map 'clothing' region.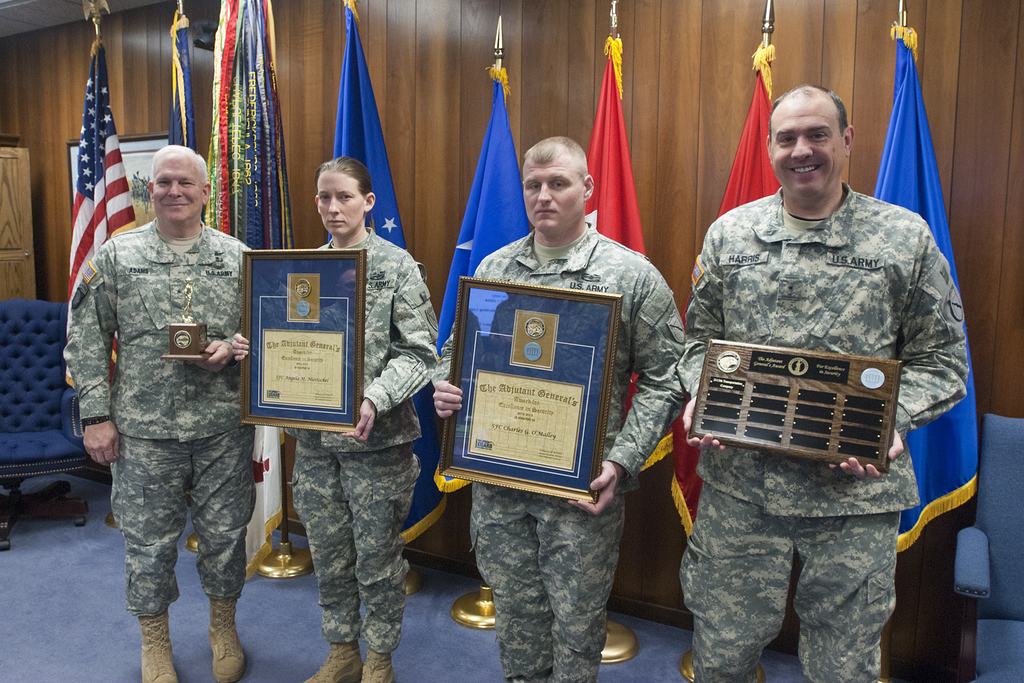
Mapped to l=683, t=181, r=970, b=682.
